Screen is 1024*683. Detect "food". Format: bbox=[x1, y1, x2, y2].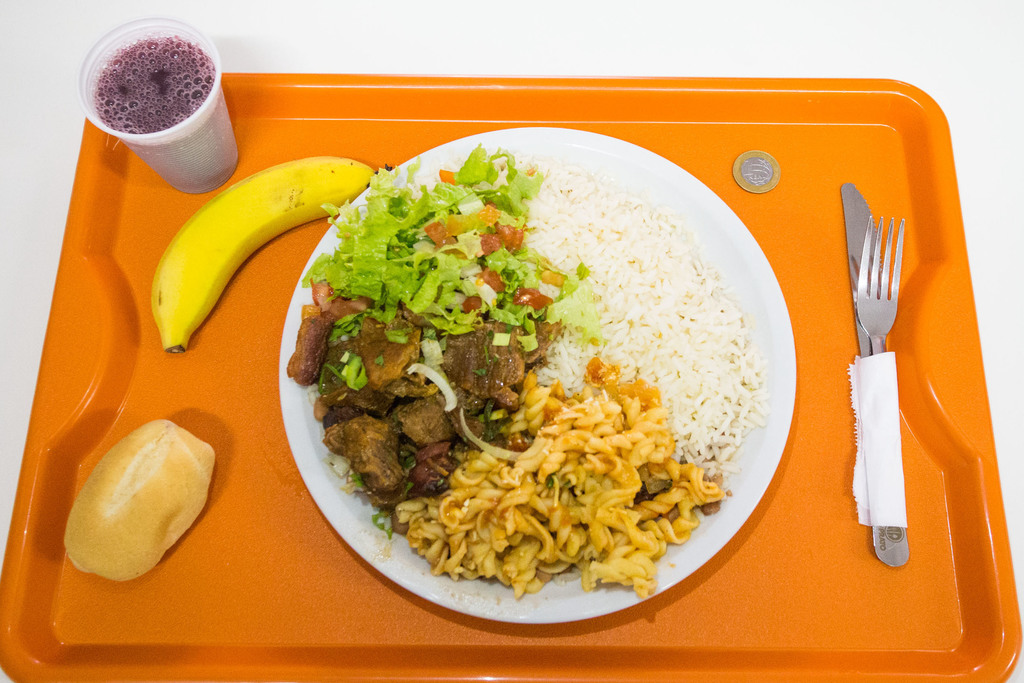
bbox=[150, 152, 378, 353].
